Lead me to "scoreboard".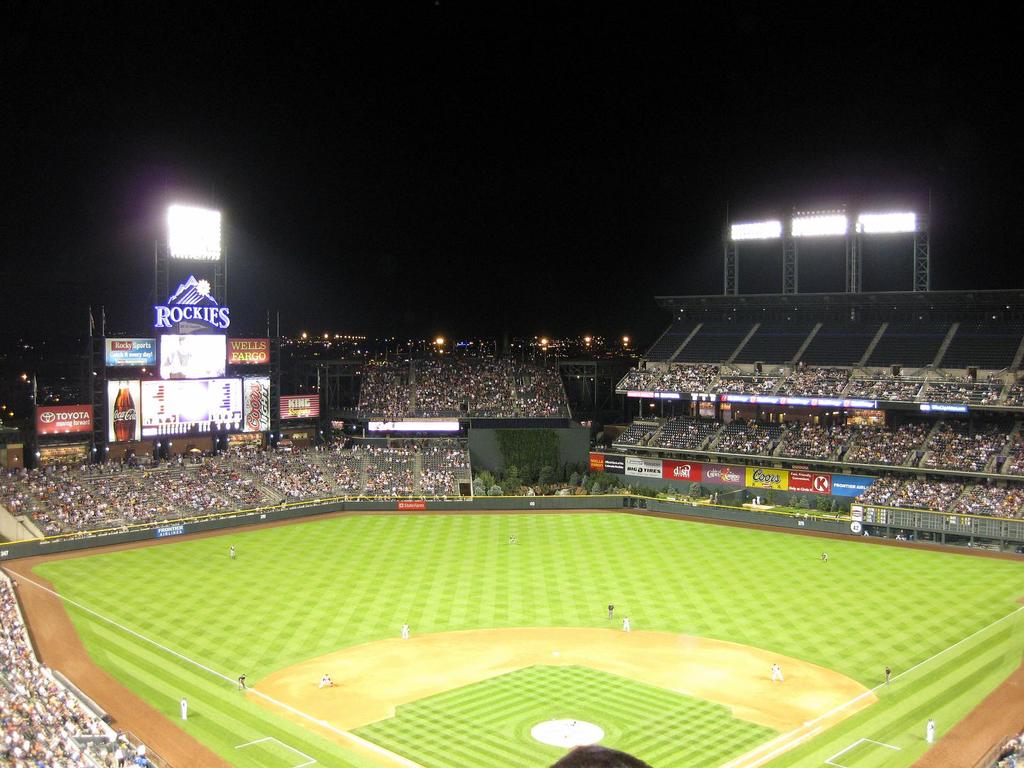
Lead to 142/376/248/436.
